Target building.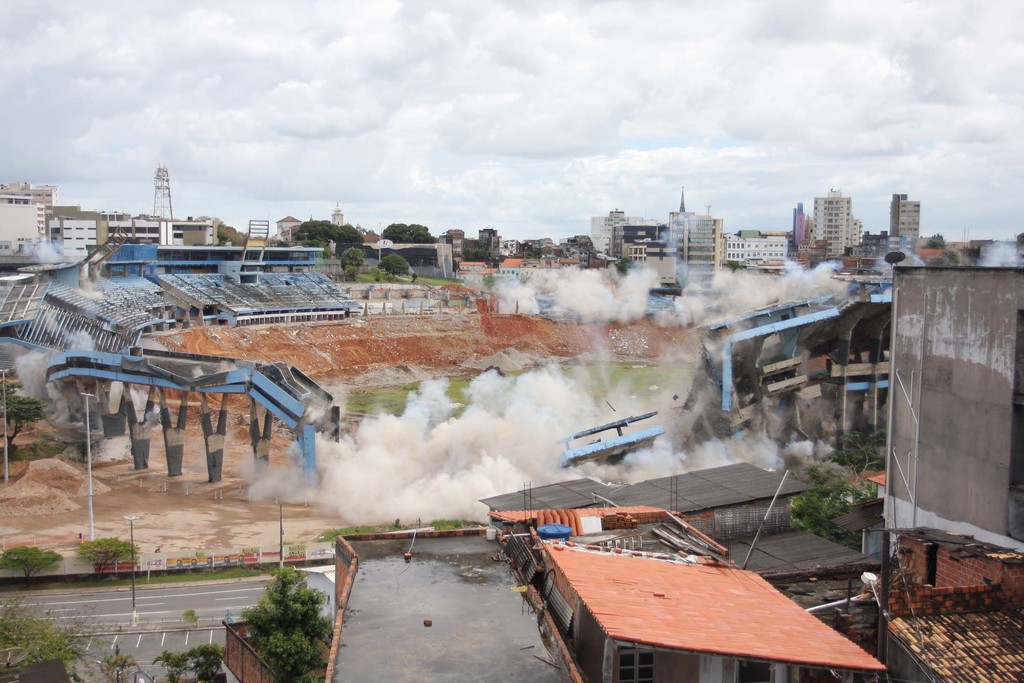
Target region: [x1=810, y1=190, x2=861, y2=258].
